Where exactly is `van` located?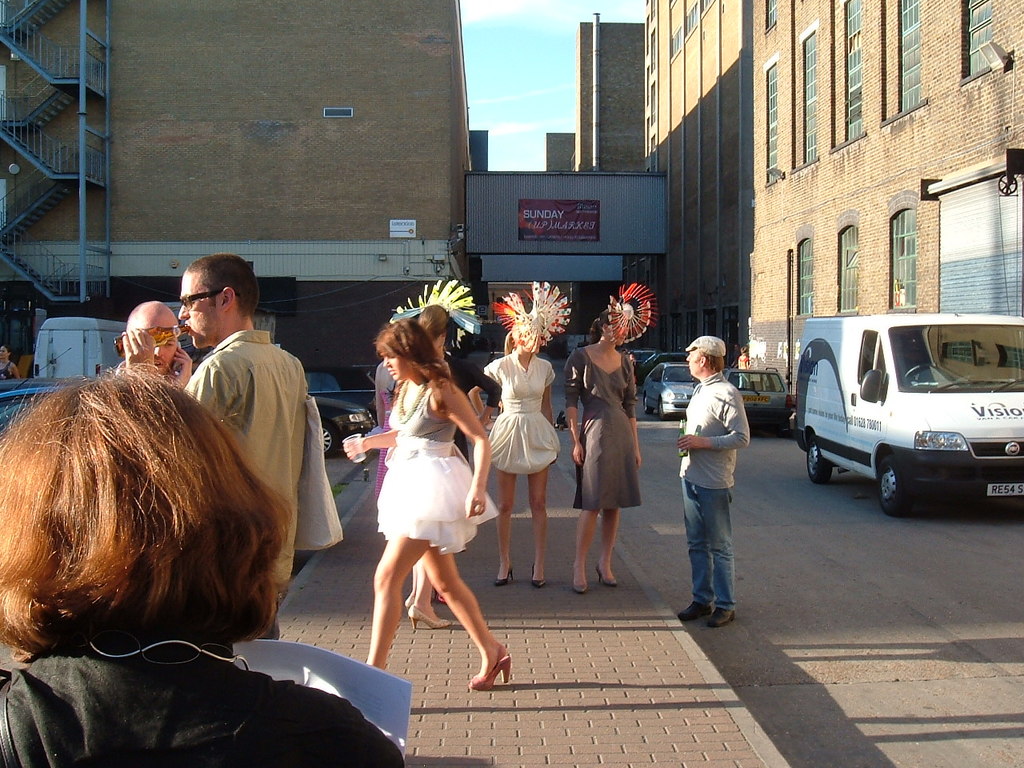
Its bounding box is Rect(31, 314, 129, 381).
